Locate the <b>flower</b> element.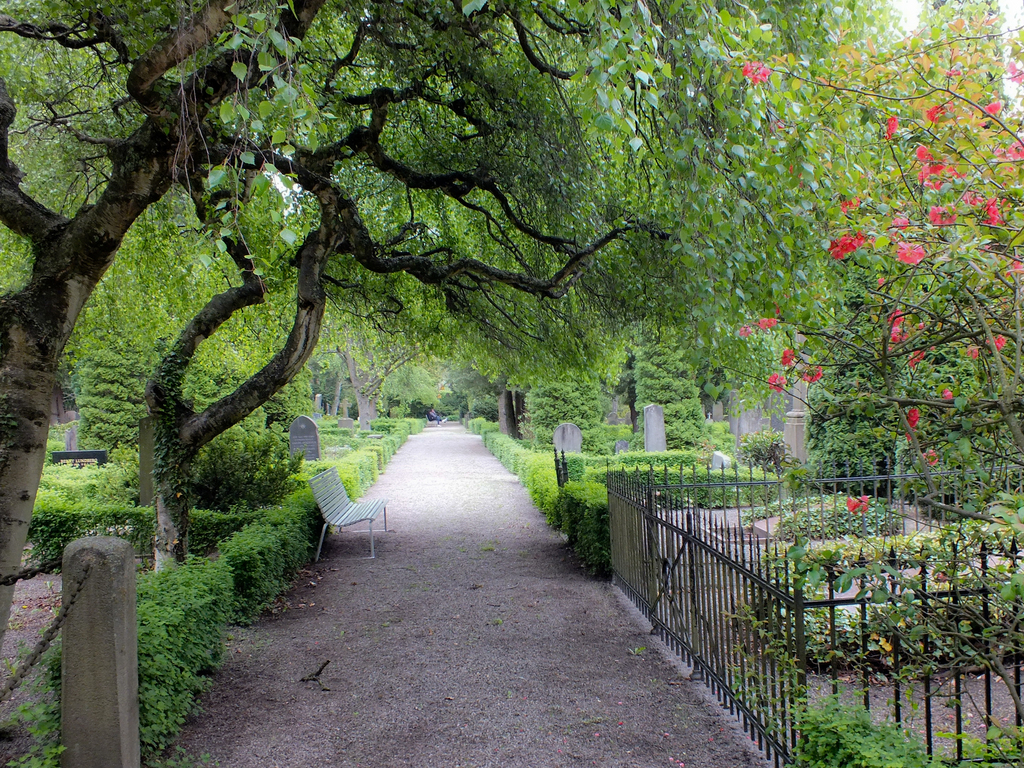
Element bbox: x1=911, y1=145, x2=972, y2=192.
